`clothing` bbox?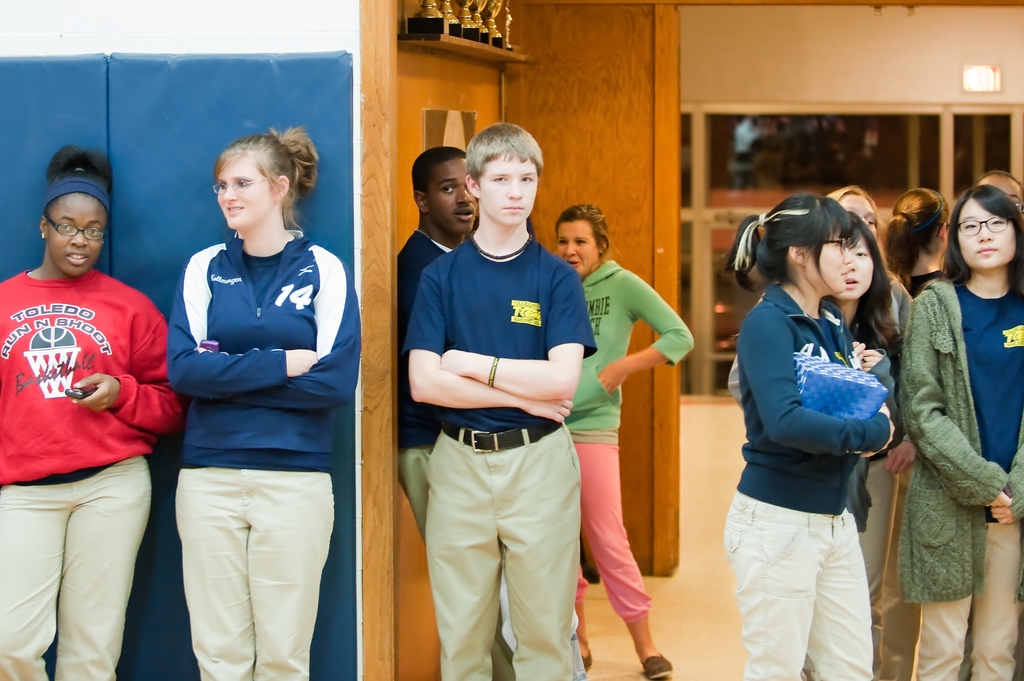
[left=401, top=234, right=600, bottom=431]
